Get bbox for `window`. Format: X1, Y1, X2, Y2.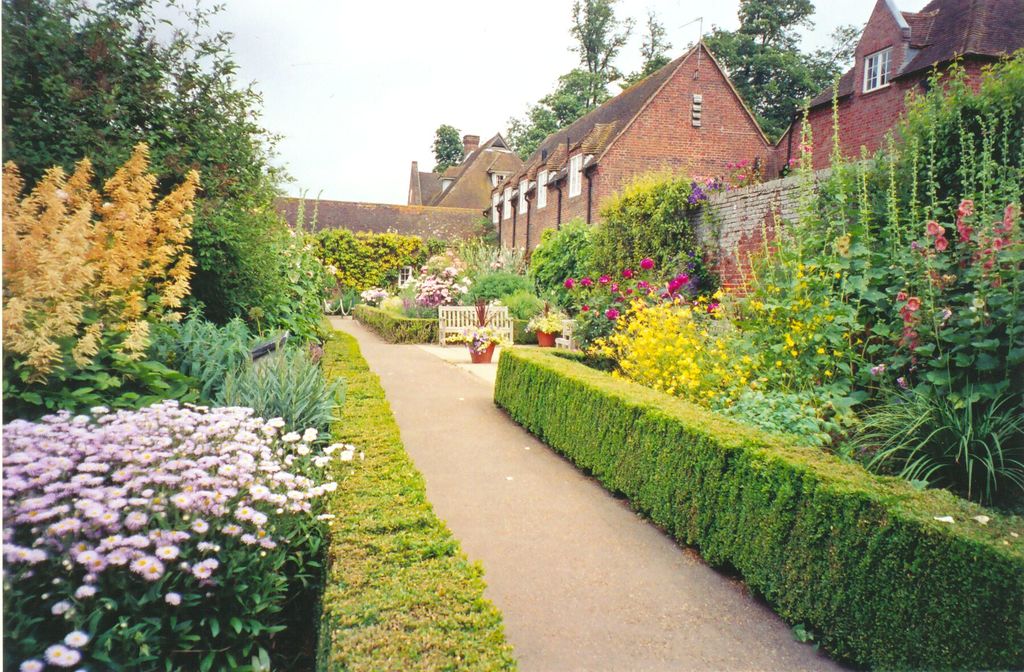
860, 43, 893, 95.
